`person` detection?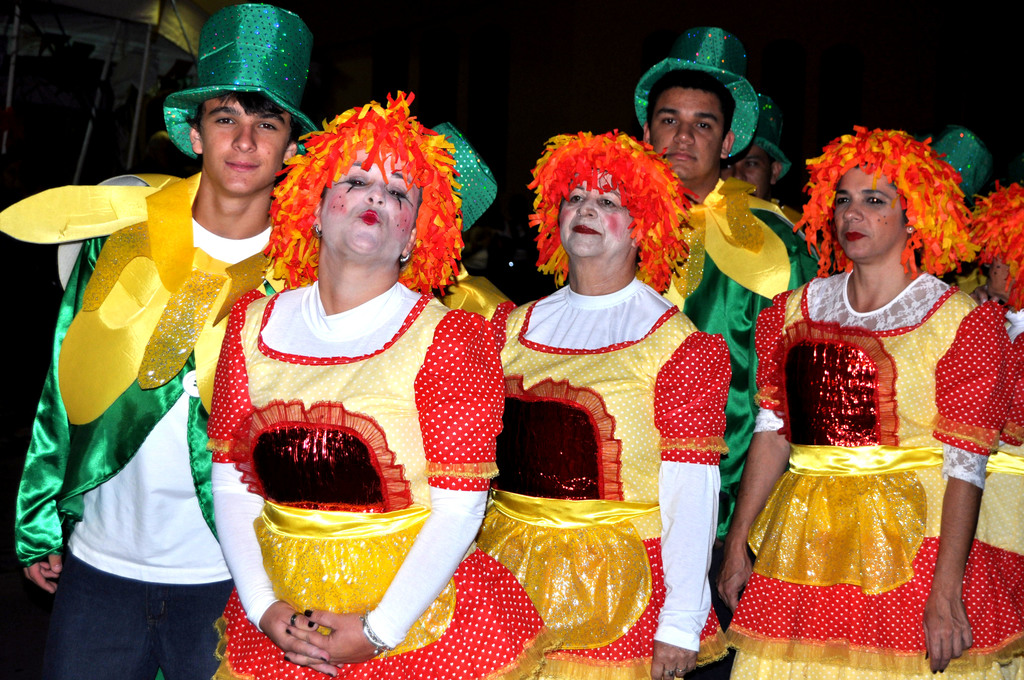
195/85/552/679
